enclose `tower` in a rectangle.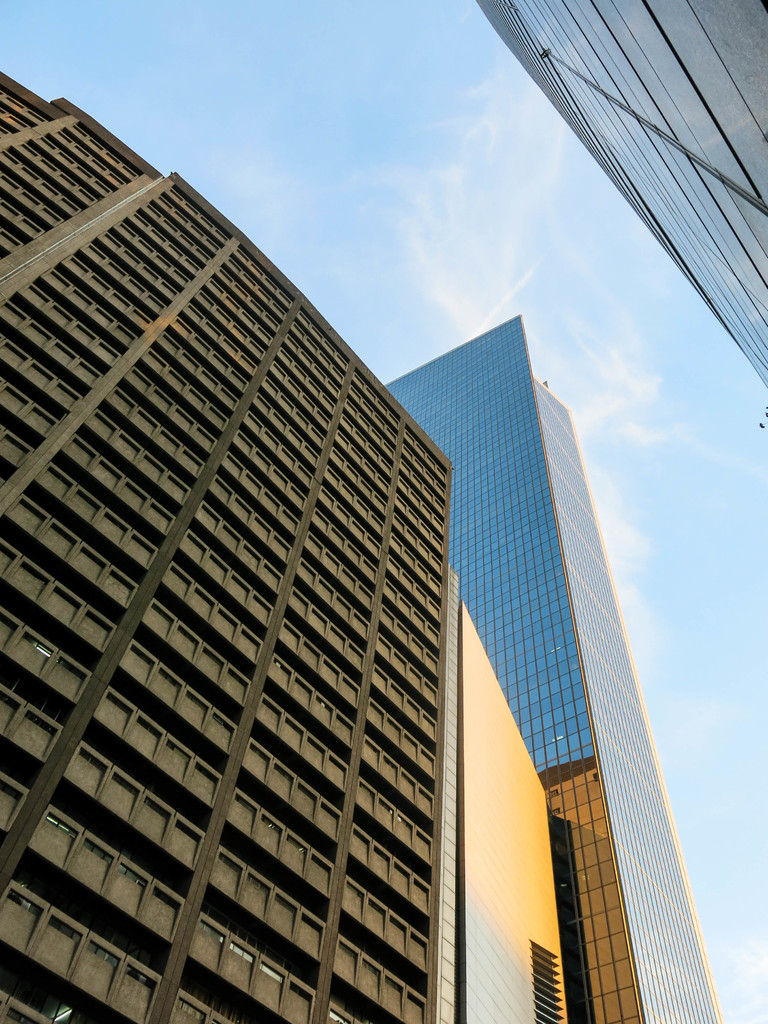
l=374, t=314, r=716, b=1023.
